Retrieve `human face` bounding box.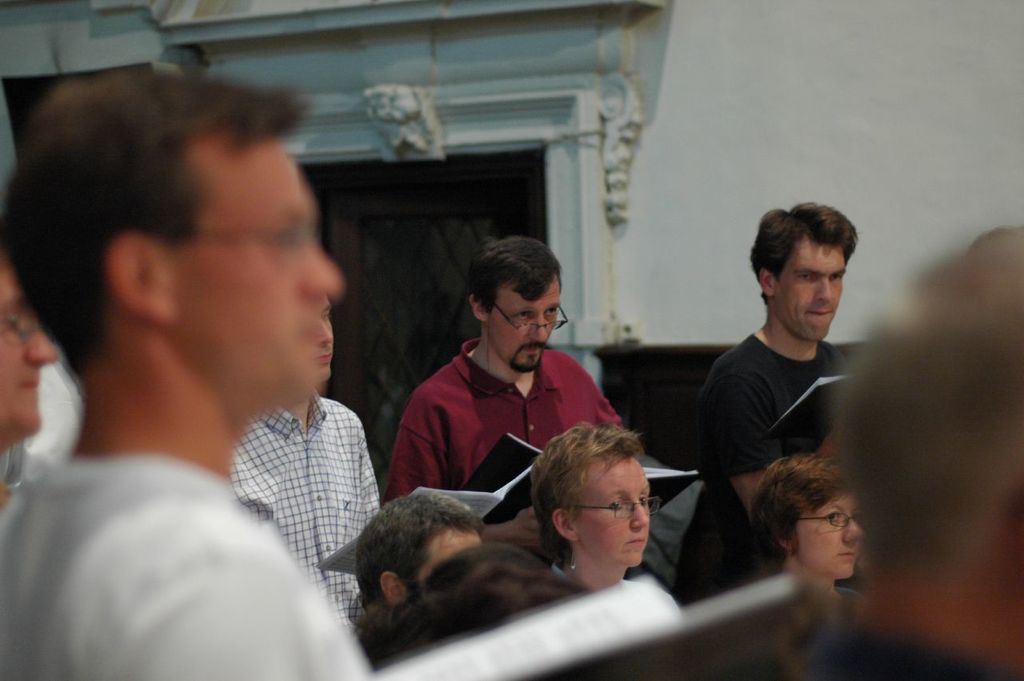
Bounding box: box(796, 491, 866, 579).
